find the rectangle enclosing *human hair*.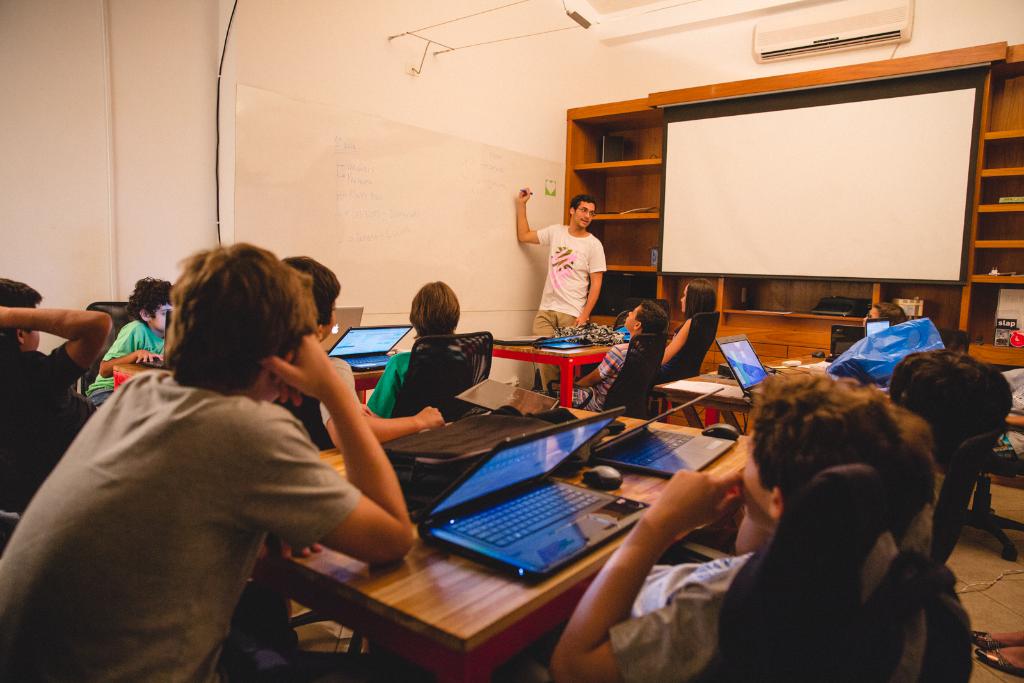
125:276:176:326.
